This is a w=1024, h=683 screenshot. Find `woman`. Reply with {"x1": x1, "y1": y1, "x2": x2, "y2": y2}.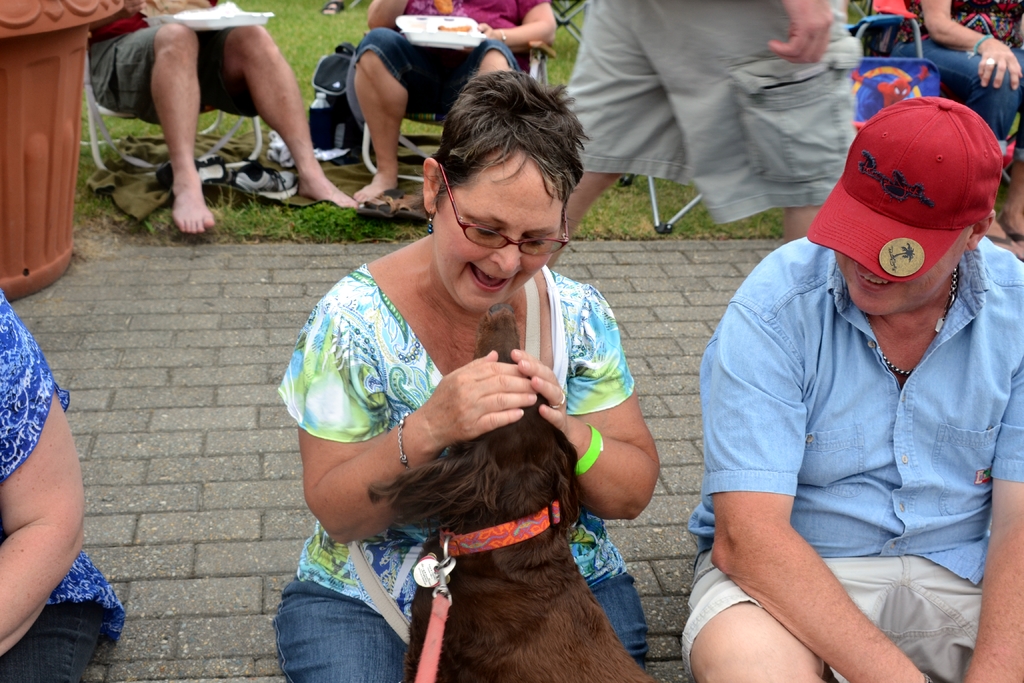
{"x1": 276, "y1": 75, "x2": 675, "y2": 682}.
